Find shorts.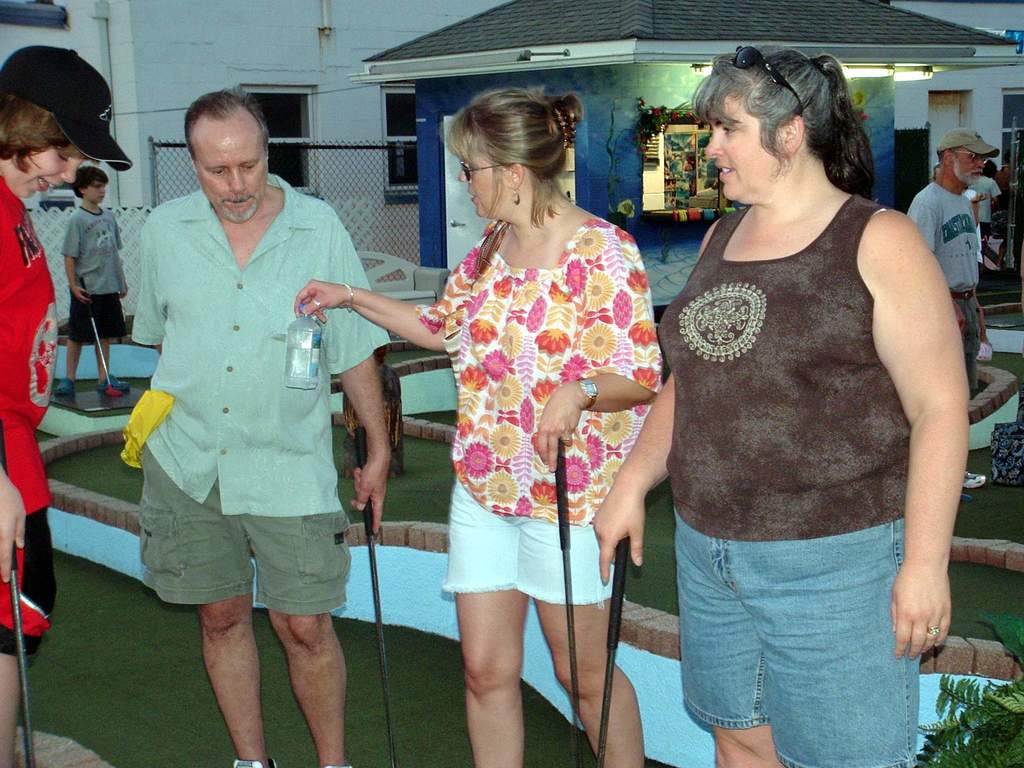
{"x1": 135, "y1": 442, "x2": 353, "y2": 616}.
